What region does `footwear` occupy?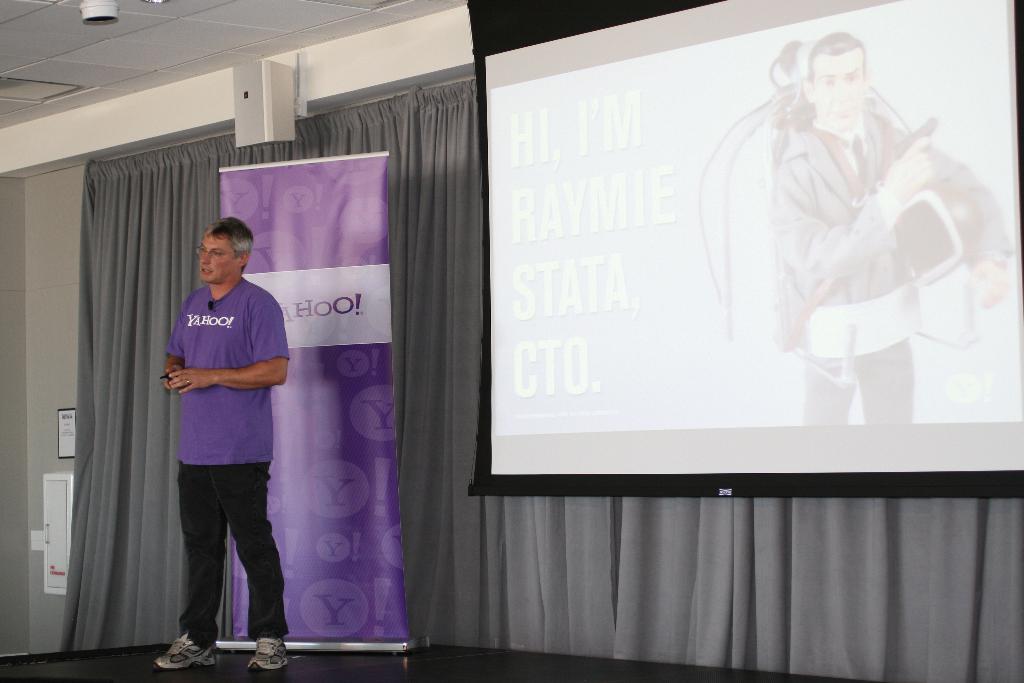
(x1=150, y1=629, x2=219, y2=669).
